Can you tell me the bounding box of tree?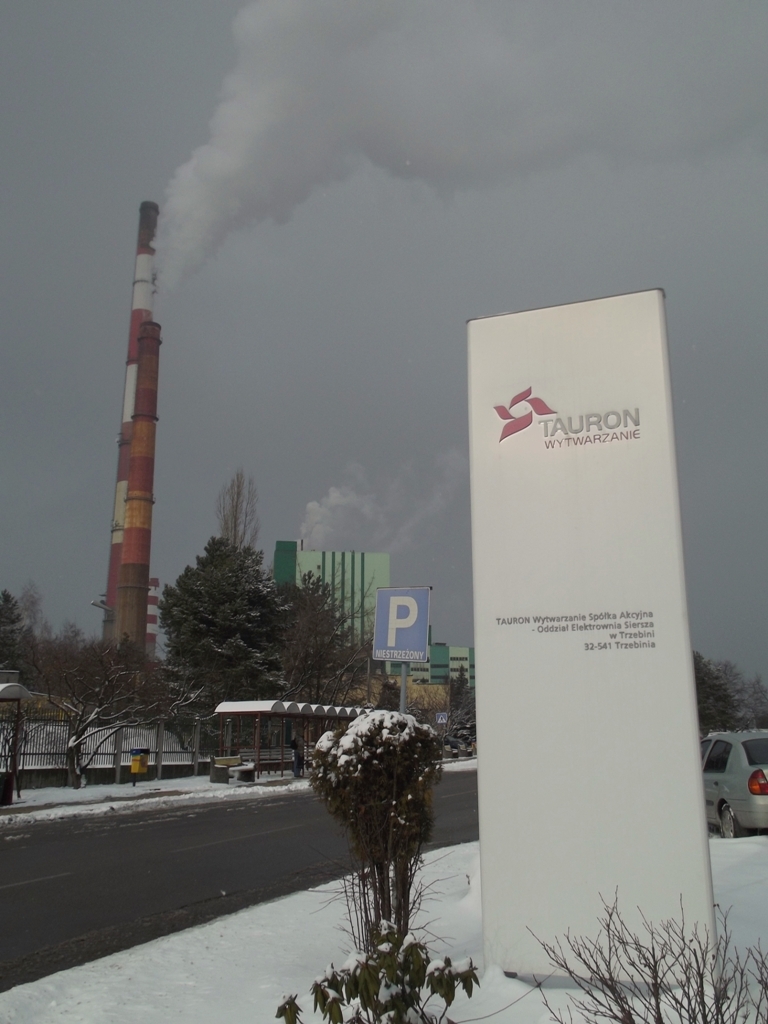
box(39, 664, 202, 788).
